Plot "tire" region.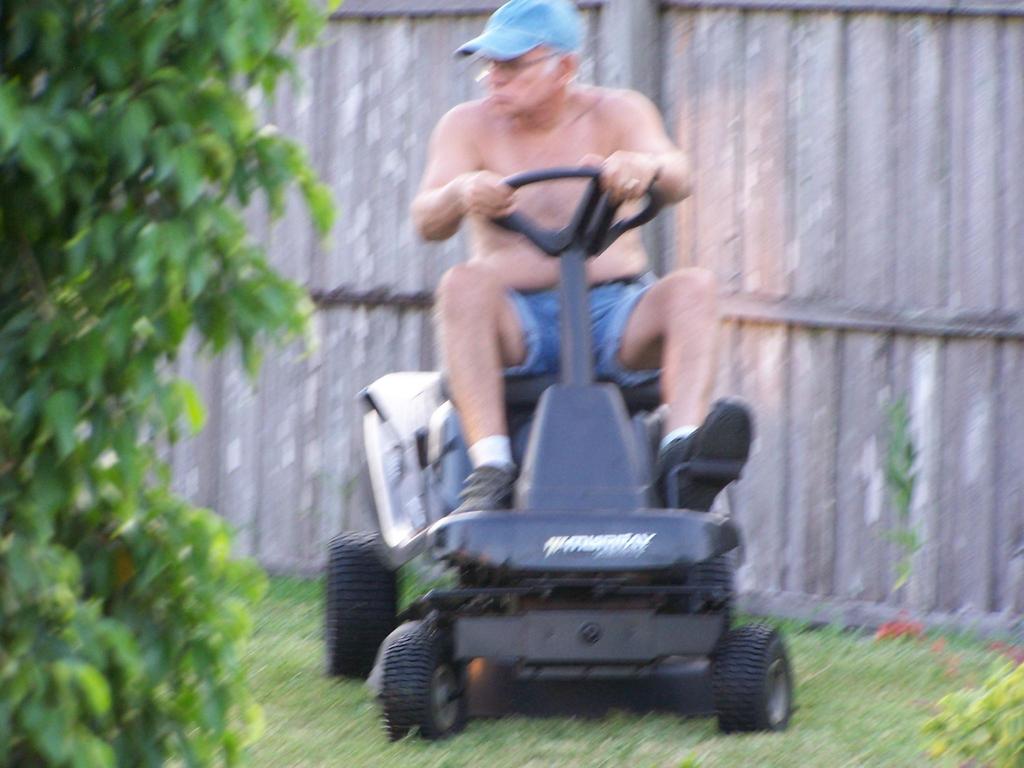
Plotted at {"x1": 682, "y1": 547, "x2": 737, "y2": 628}.
